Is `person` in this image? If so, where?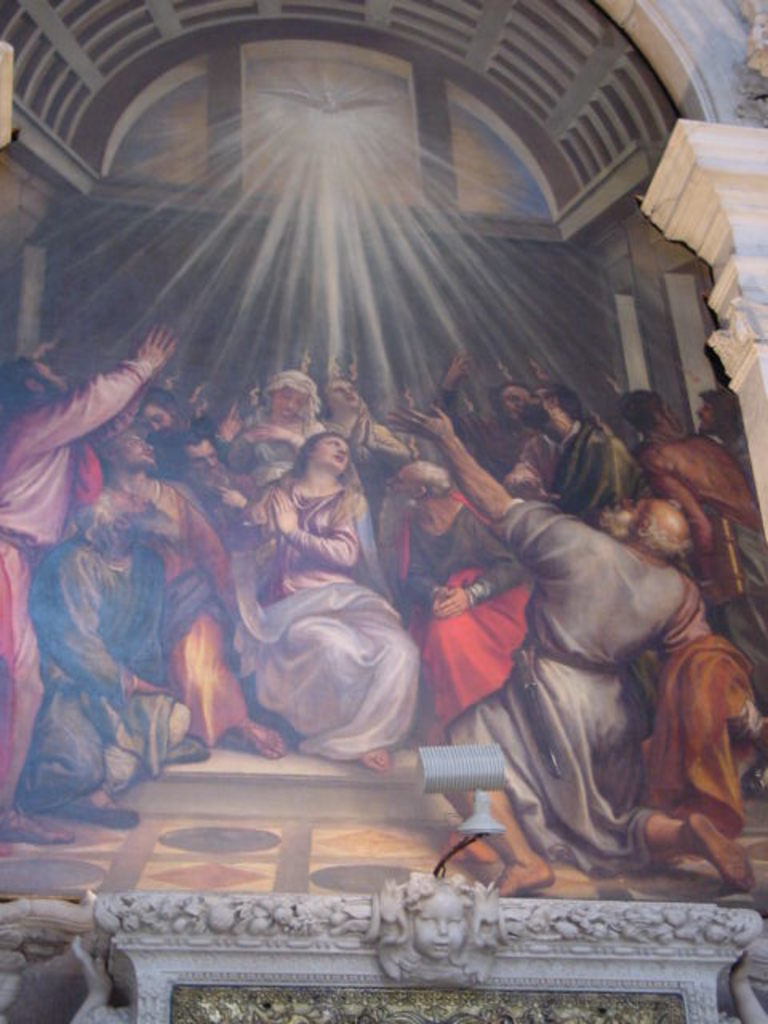
Yes, at [387, 464, 522, 730].
